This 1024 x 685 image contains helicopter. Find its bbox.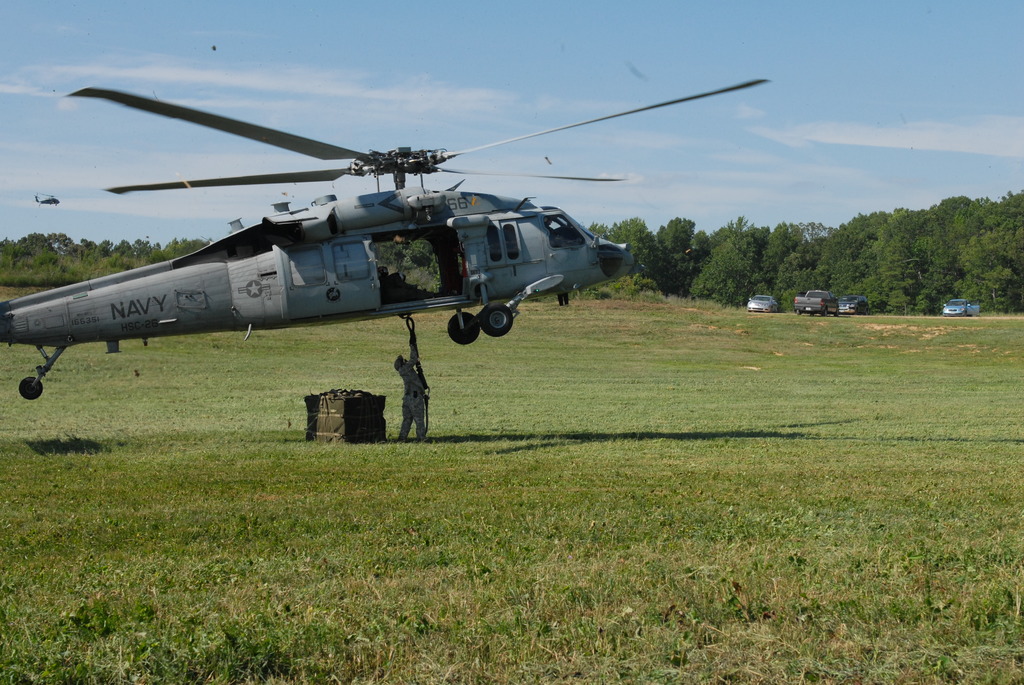
Rect(0, 79, 774, 400).
